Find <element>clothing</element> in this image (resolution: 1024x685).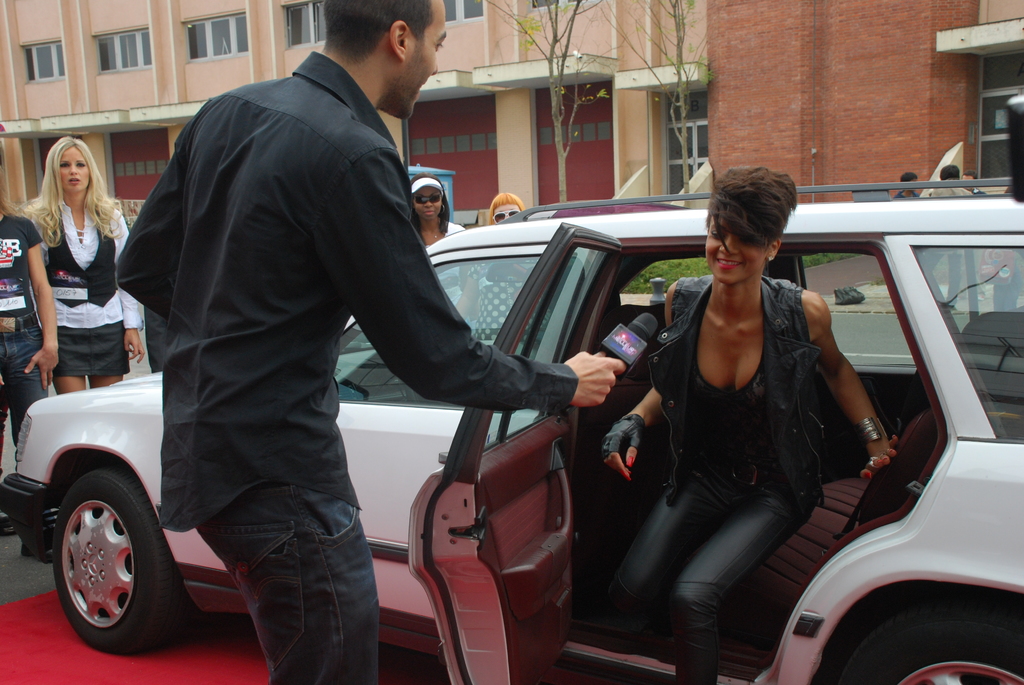
(596,234,886,654).
